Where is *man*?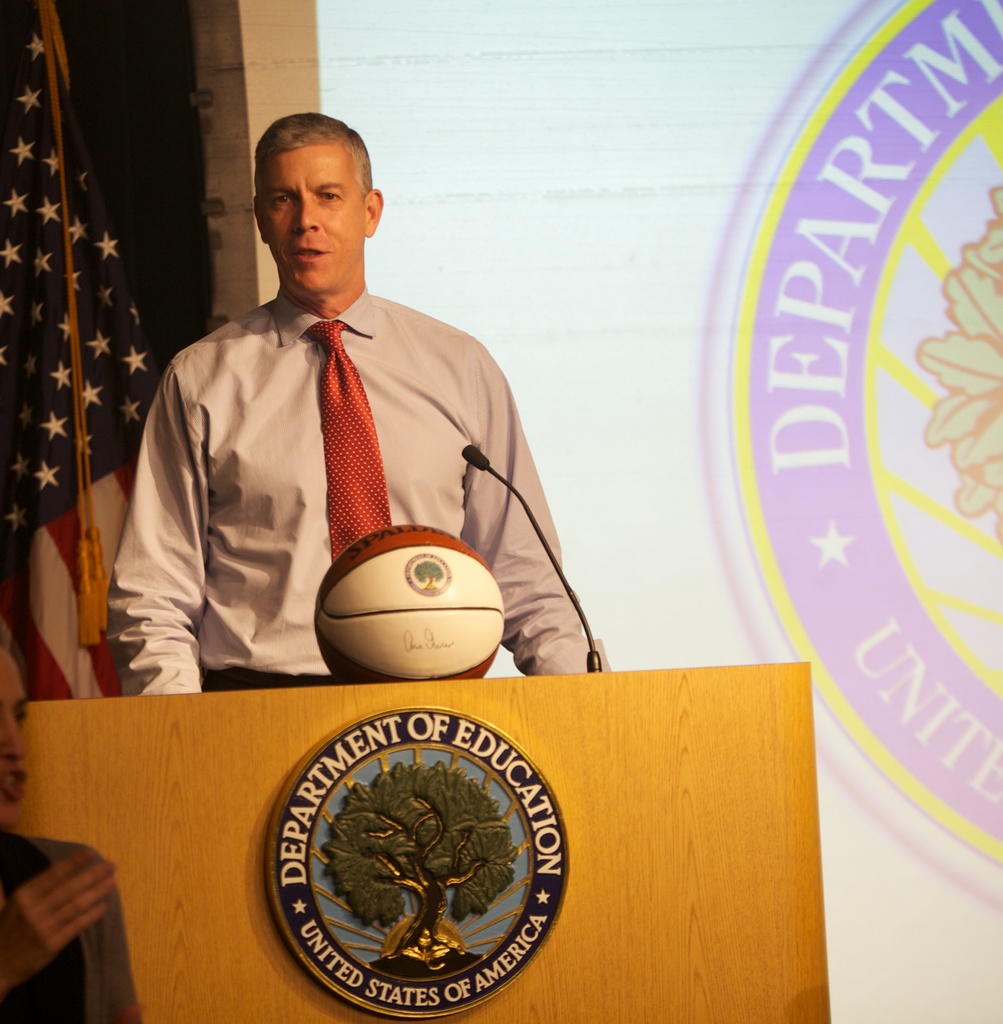
96, 115, 565, 728.
